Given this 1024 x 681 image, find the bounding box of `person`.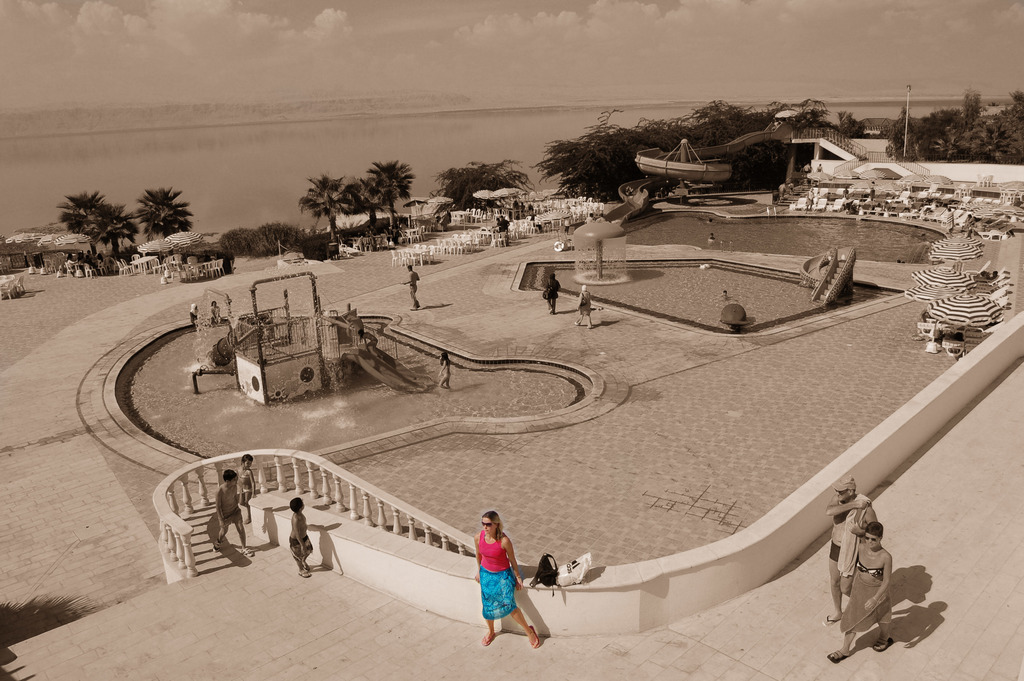
bbox=(827, 525, 895, 669).
